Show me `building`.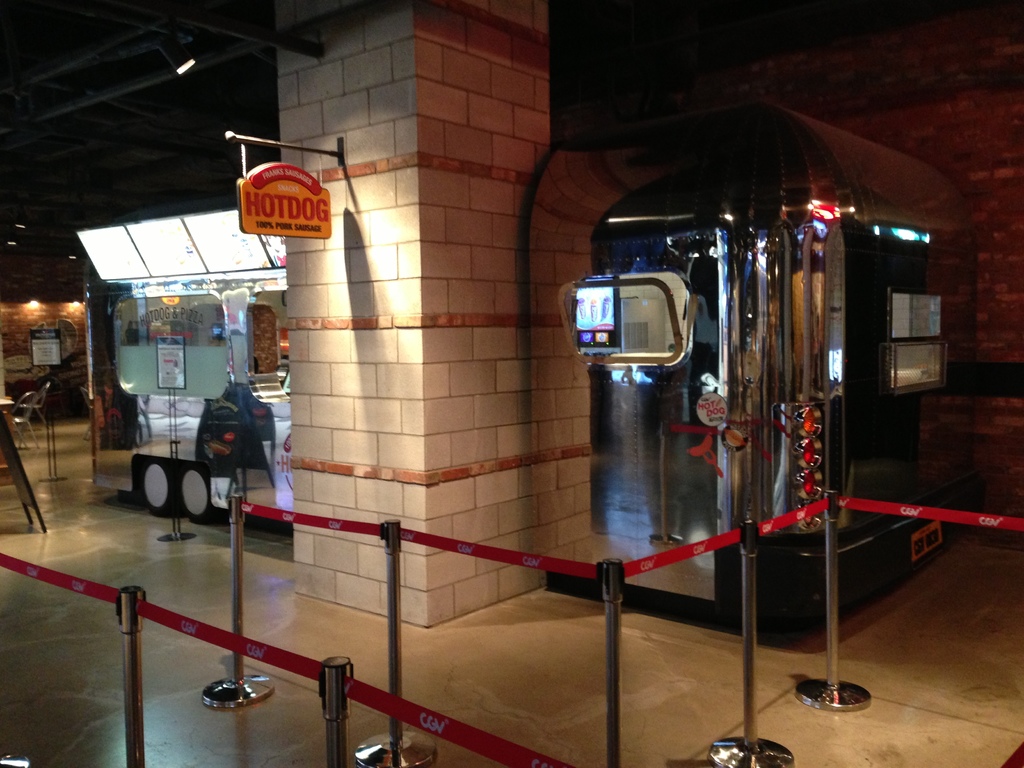
`building` is here: x1=0 y1=0 x2=1023 y2=767.
